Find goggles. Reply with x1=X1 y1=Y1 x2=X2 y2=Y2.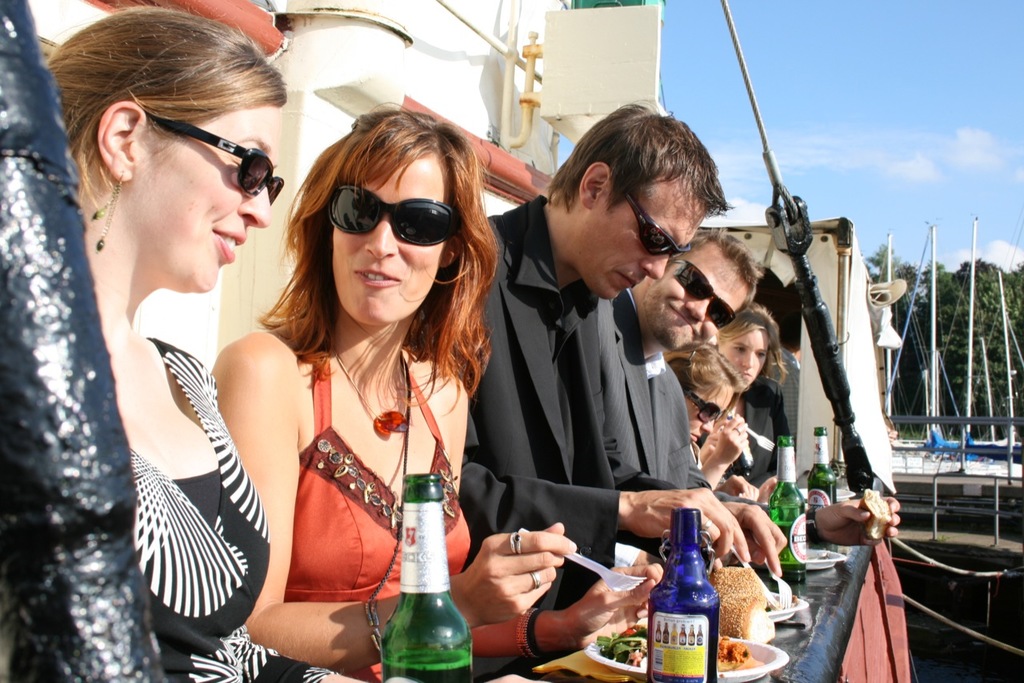
x1=674 y1=248 x2=742 y2=336.
